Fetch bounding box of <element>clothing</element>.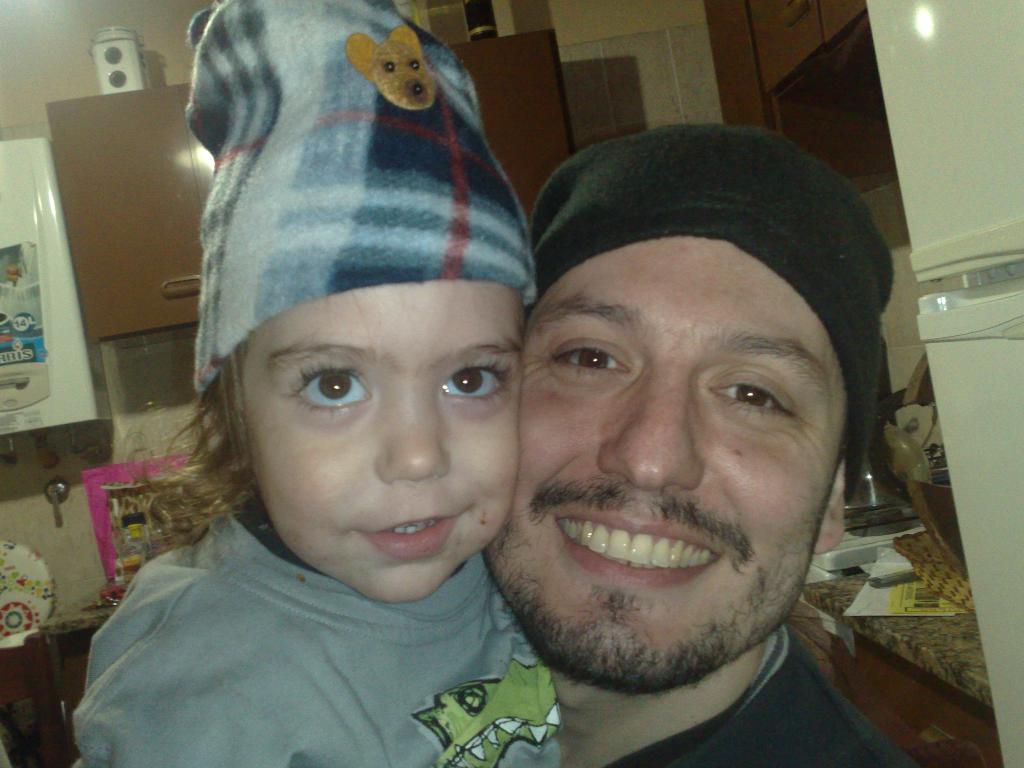
Bbox: BBox(56, 434, 589, 758).
